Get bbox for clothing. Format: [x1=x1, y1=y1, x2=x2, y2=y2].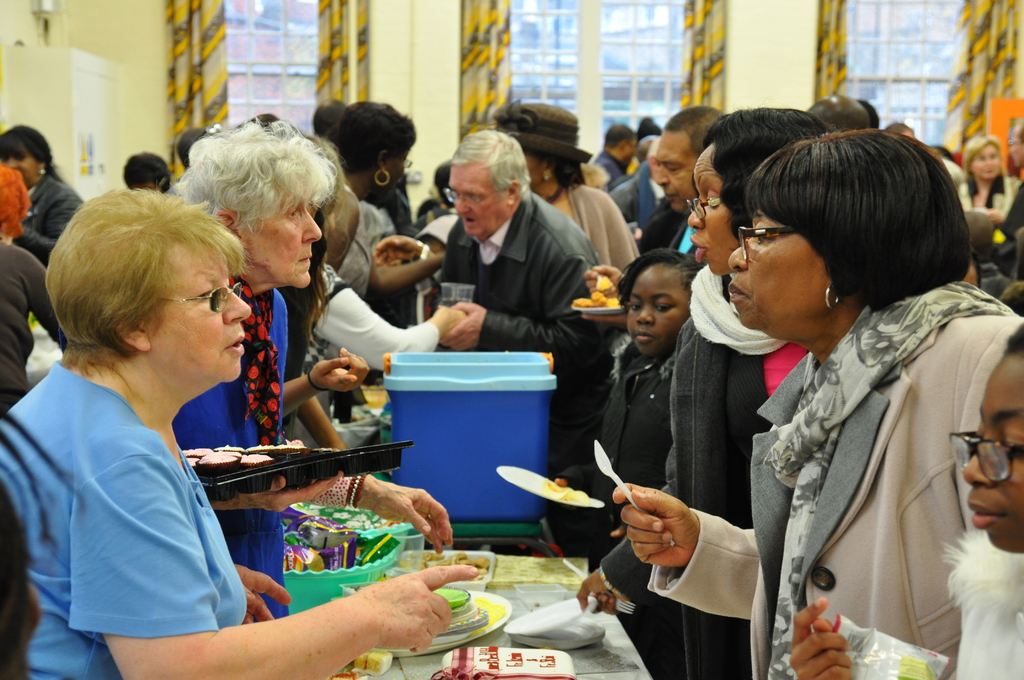
[x1=0, y1=234, x2=72, y2=668].
